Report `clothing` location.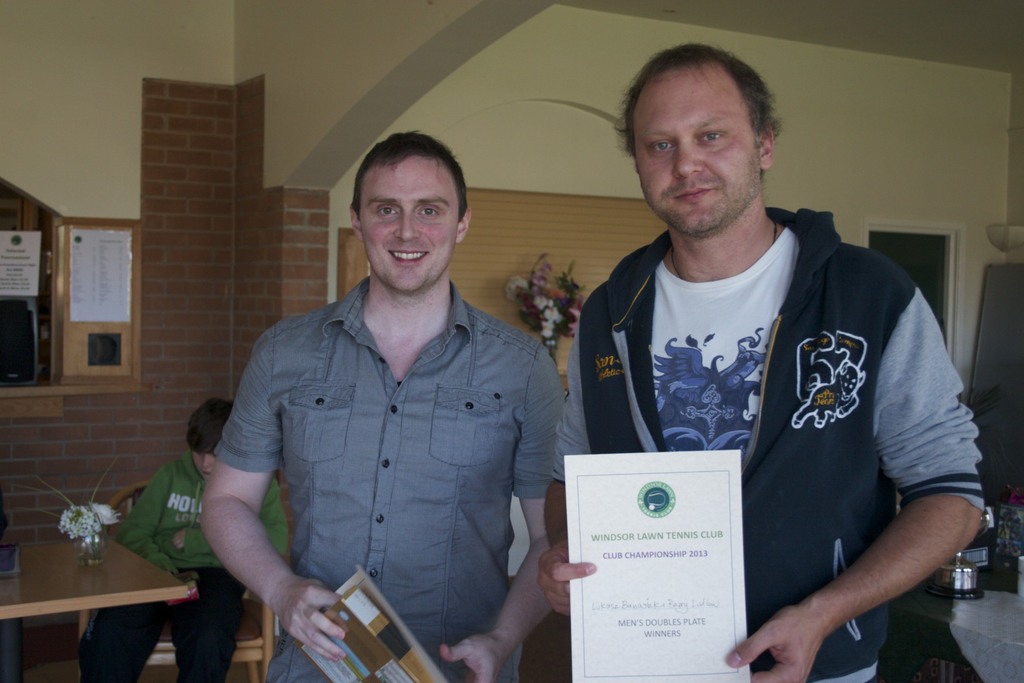
Report: {"left": 577, "top": 177, "right": 964, "bottom": 639}.
